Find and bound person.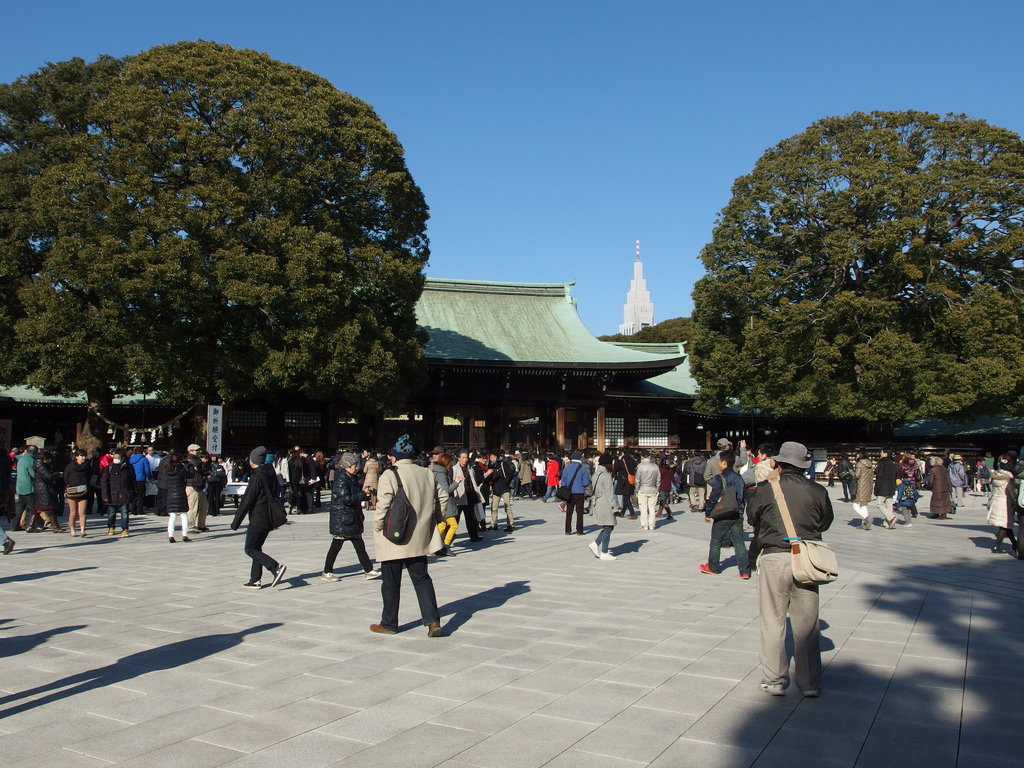
Bound: 184:445:211:532.
